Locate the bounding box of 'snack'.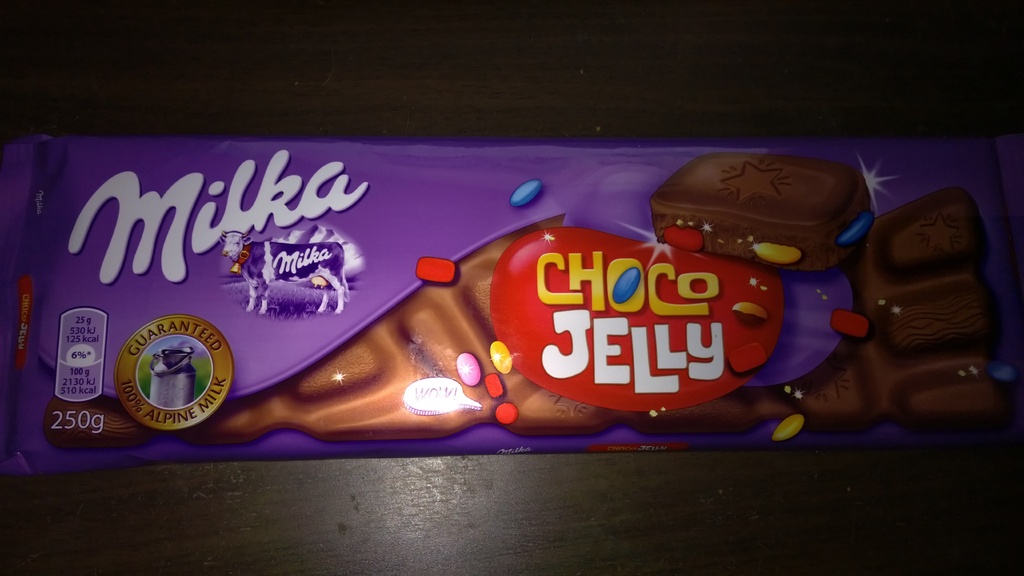
Bounding box: box=[652, 149, 874, 276].
